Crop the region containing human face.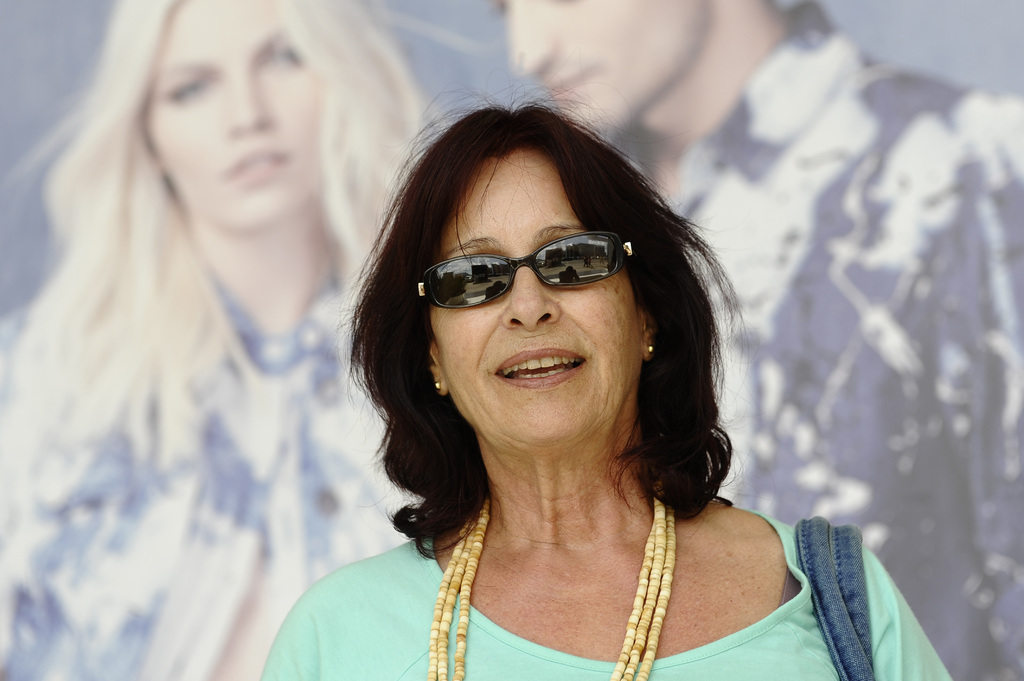
Crop region: (x1=496, y1=0, x2=707, y2=142).
